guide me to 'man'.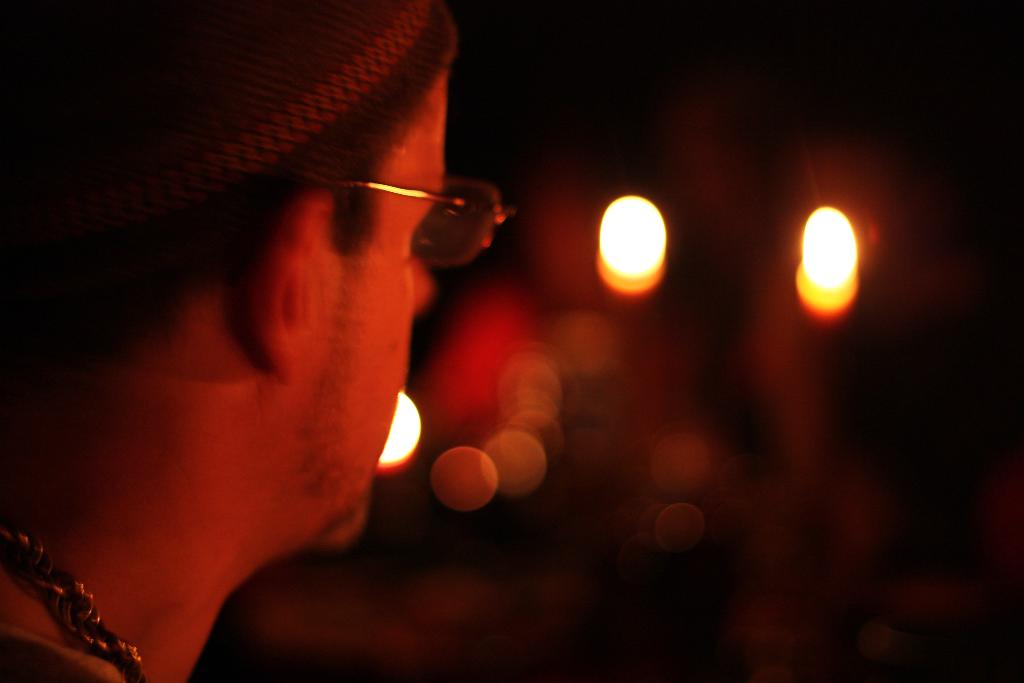
Guidance: [0,0,508,682].
